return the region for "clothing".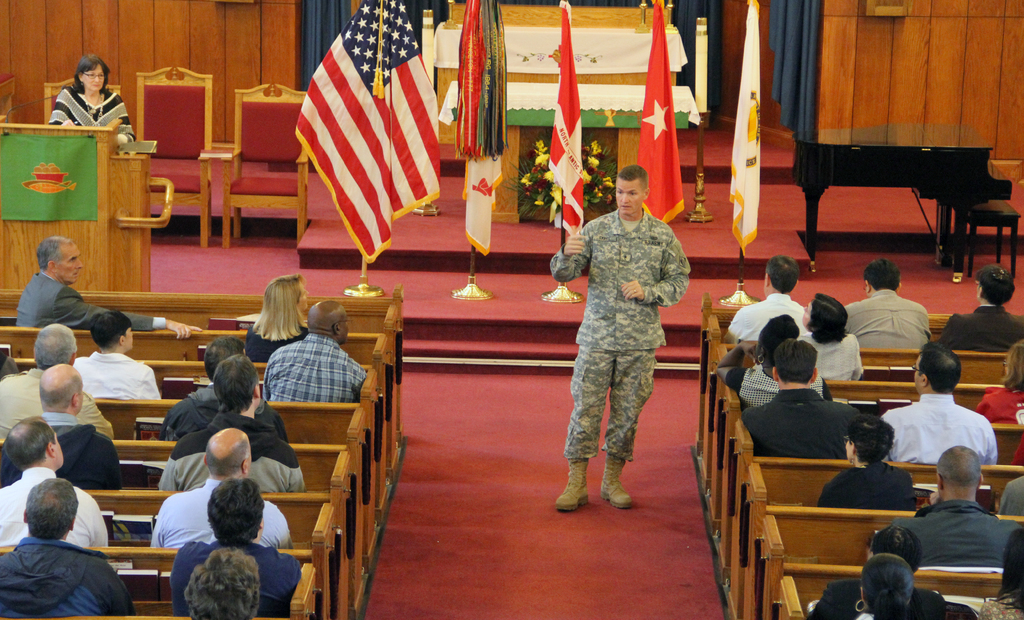
pyautogui.locateOnScreen(0, 540, 125, 615).
